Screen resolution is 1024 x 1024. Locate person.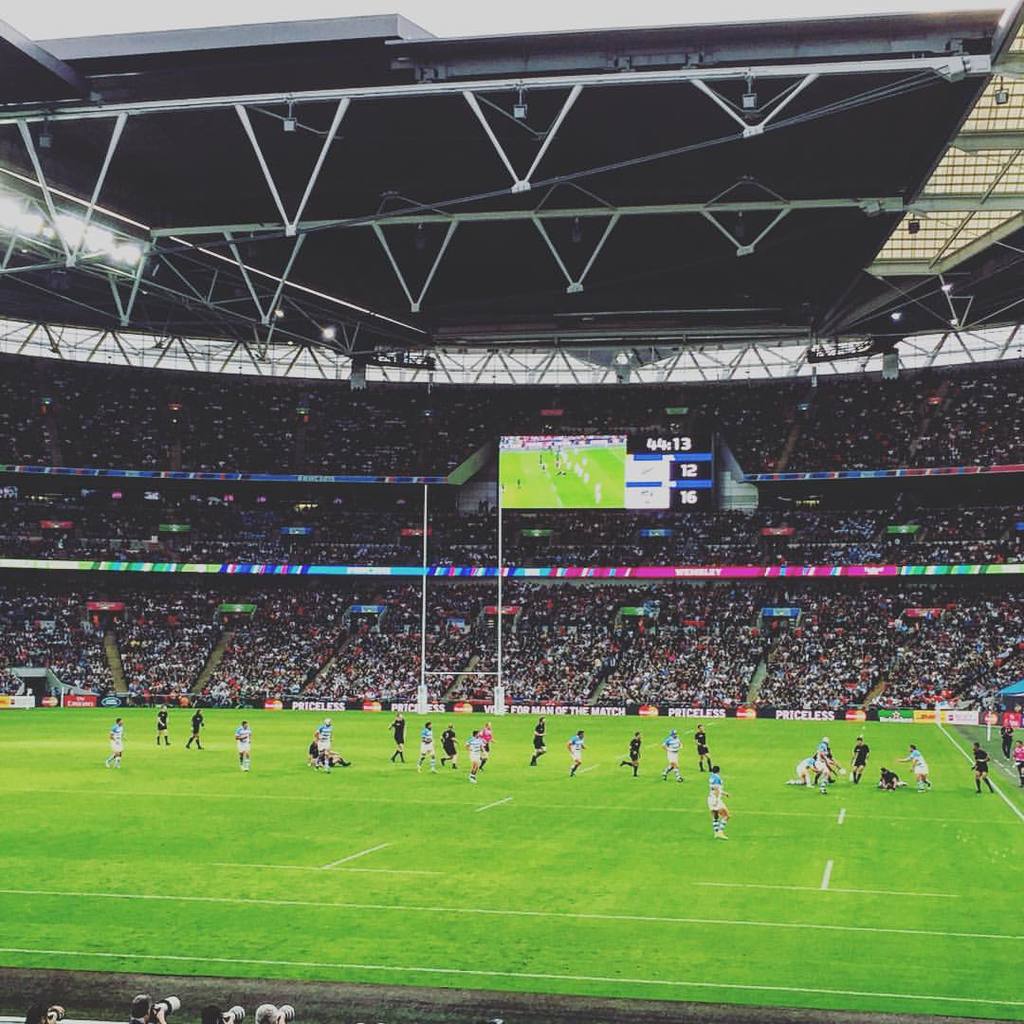
box(156, 706, 171, 745).
